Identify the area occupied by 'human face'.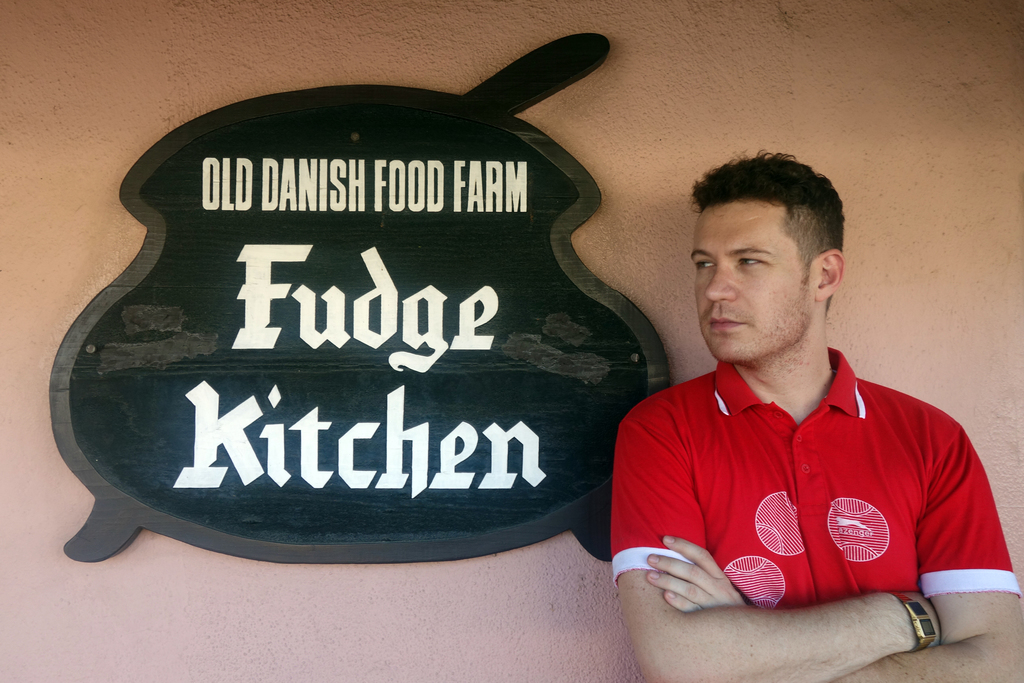
Area: [687, 201, 810, 363].
